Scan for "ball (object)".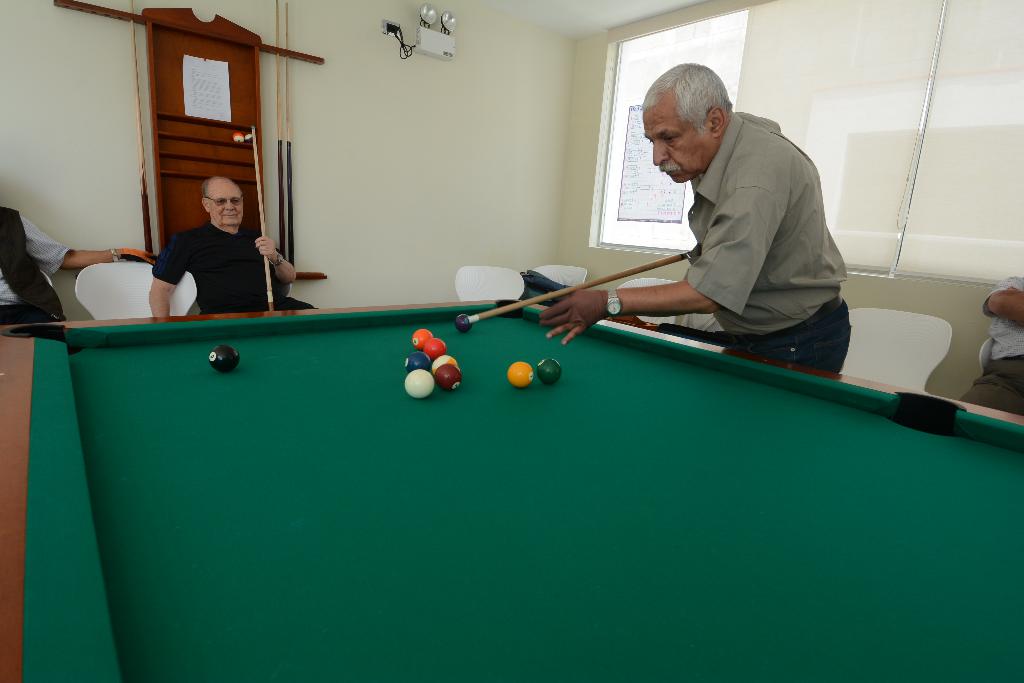
Scan result: <box>209,346,241,369</box>.
